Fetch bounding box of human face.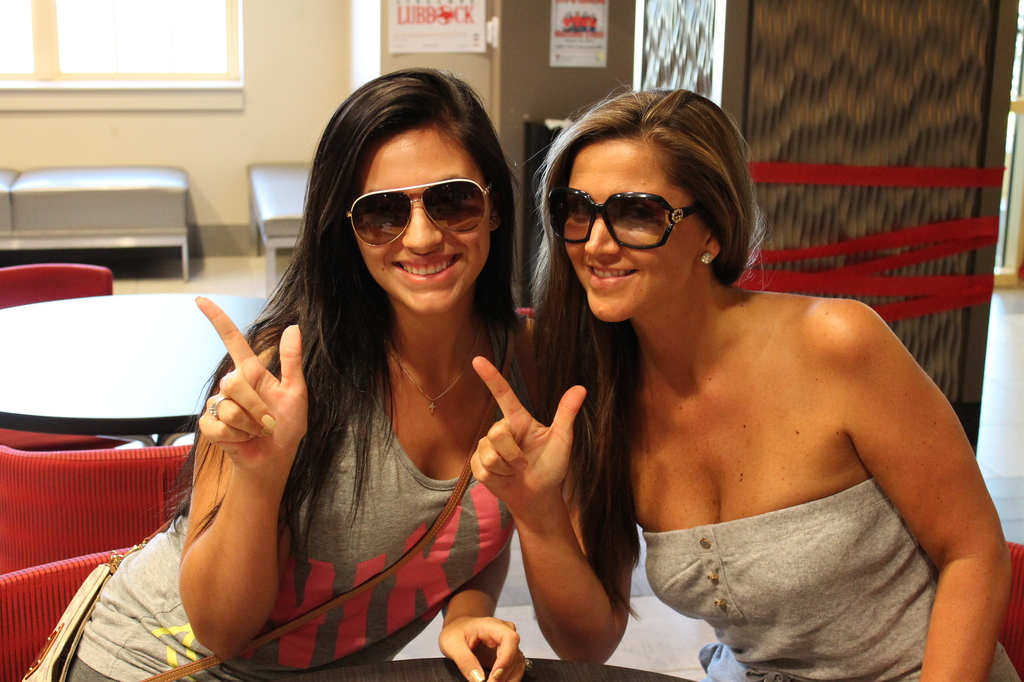
Bbox: box(565, 140, 700, 323).
